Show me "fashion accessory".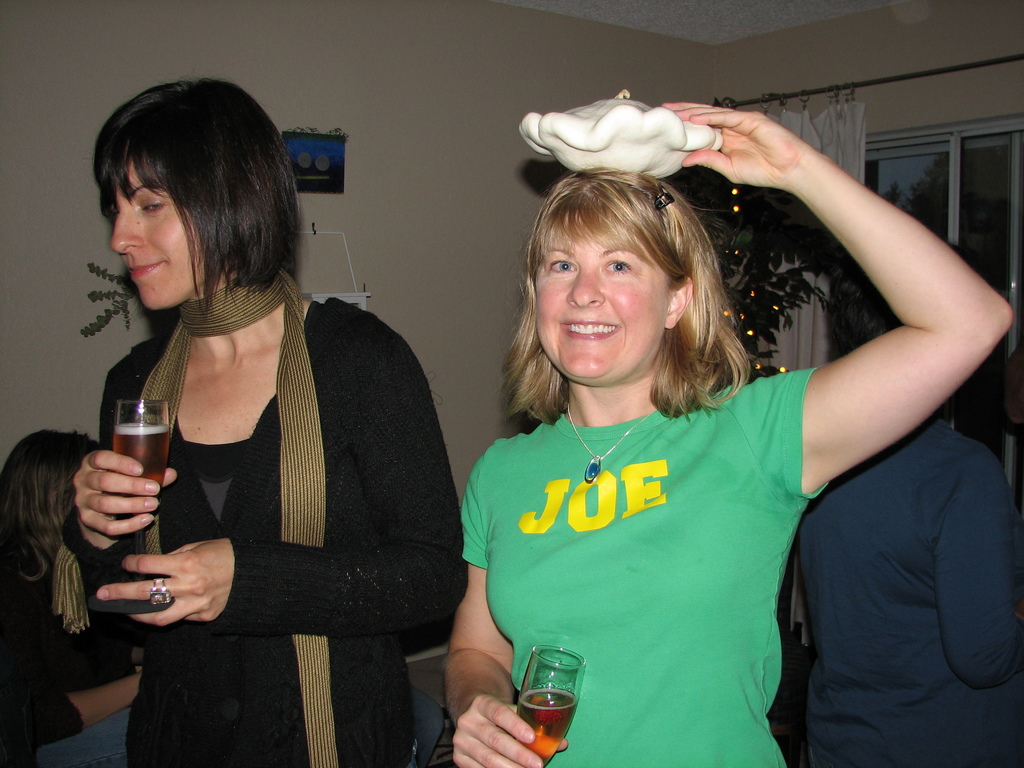
"fashion accessory" is here: (657,182,676,211).
